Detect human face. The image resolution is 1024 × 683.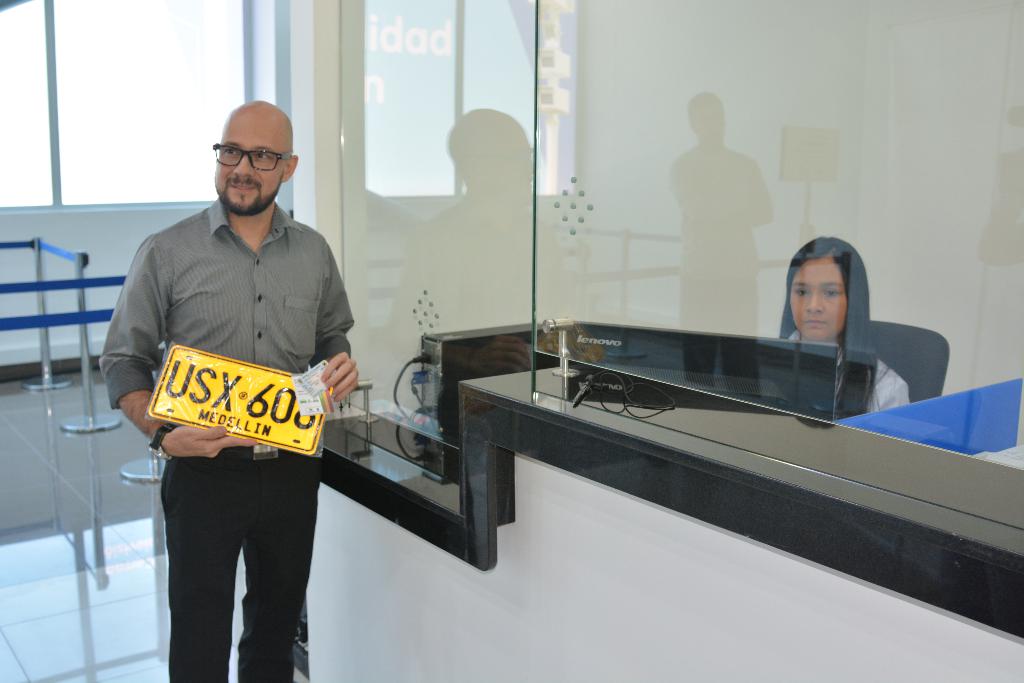
Rect(216, 109, 287, 211).
